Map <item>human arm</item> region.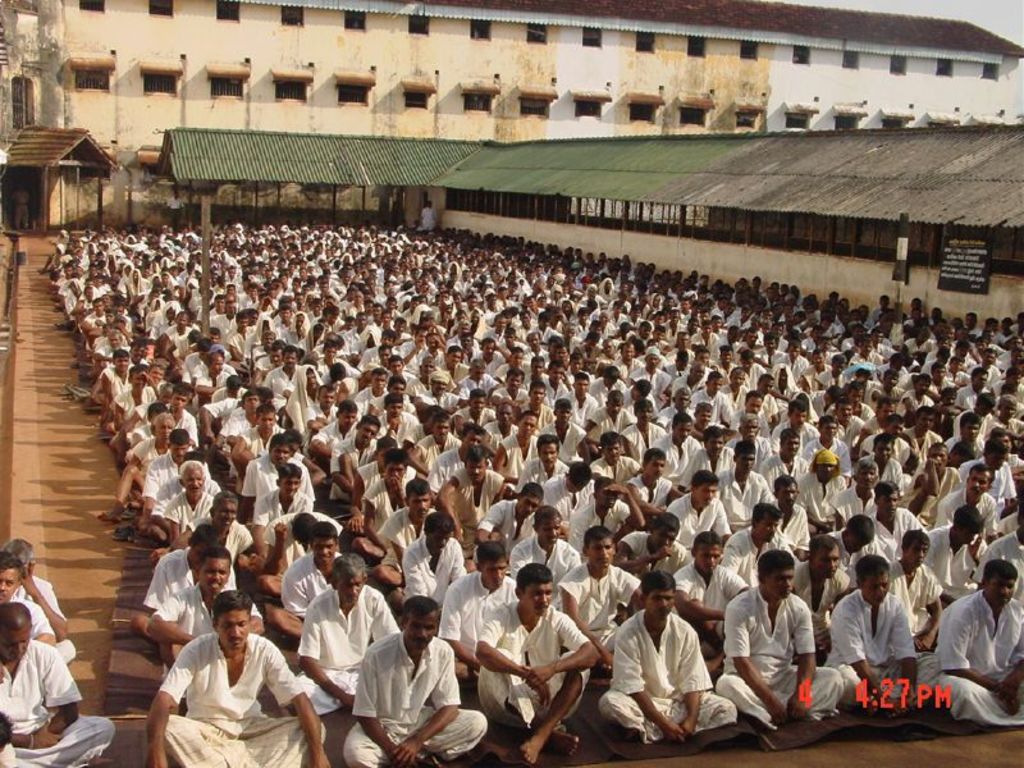
Mapped to select_region(141, 559, 175, 617).
